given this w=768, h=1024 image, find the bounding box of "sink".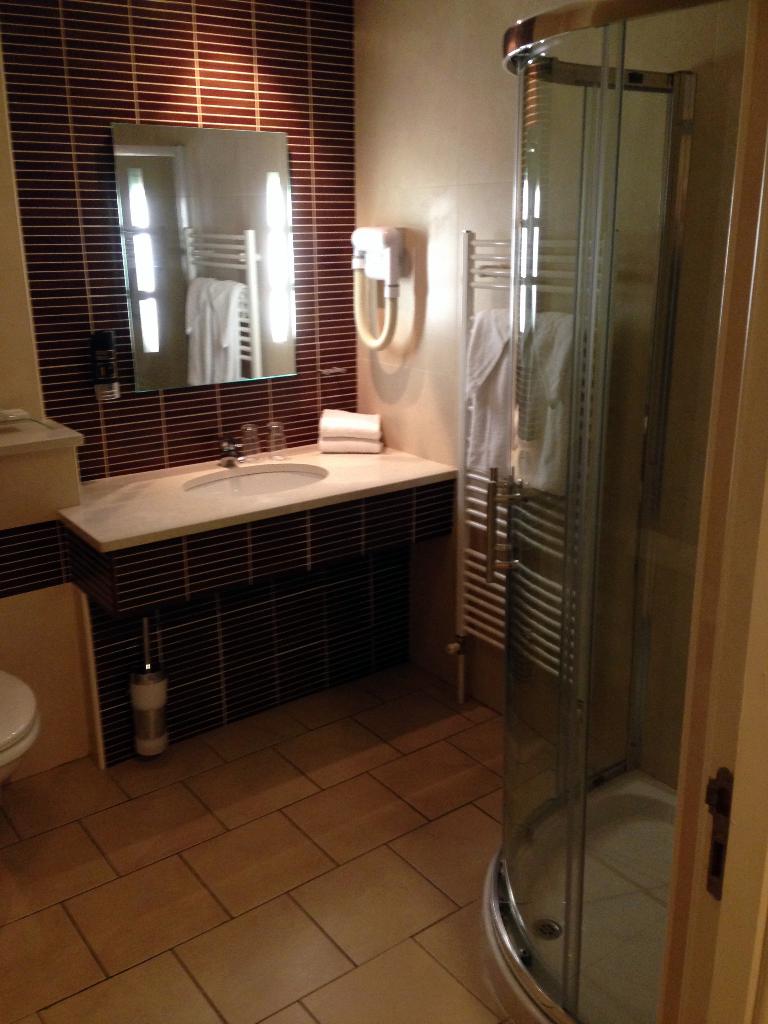
179:437:344:504.
